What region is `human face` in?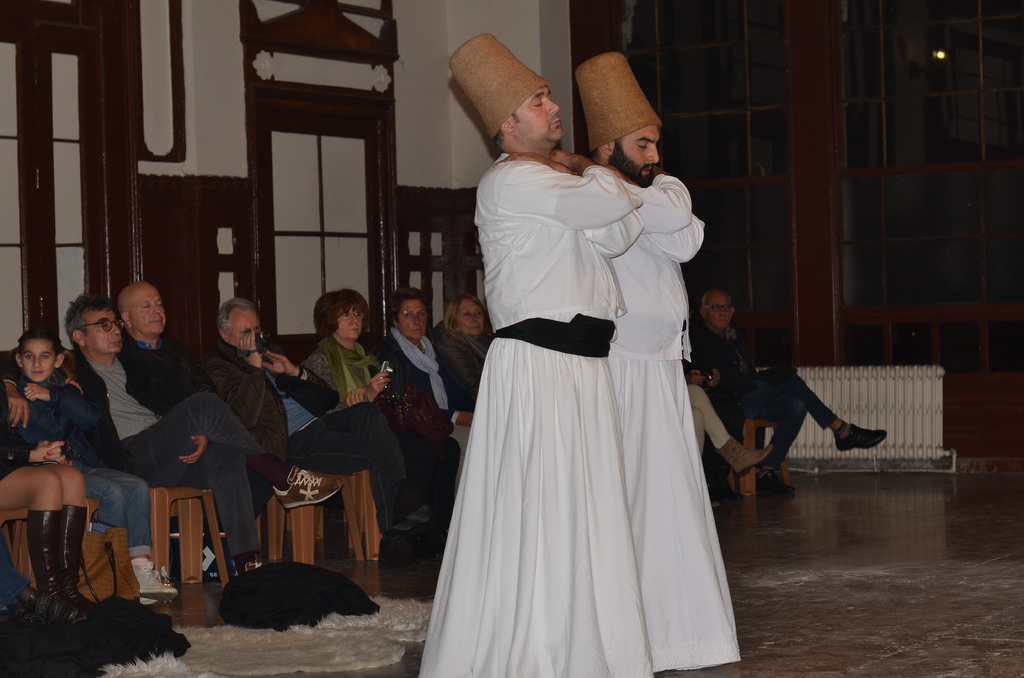
pyautogui.locateOnScreen(339, 310, 369, 342).
